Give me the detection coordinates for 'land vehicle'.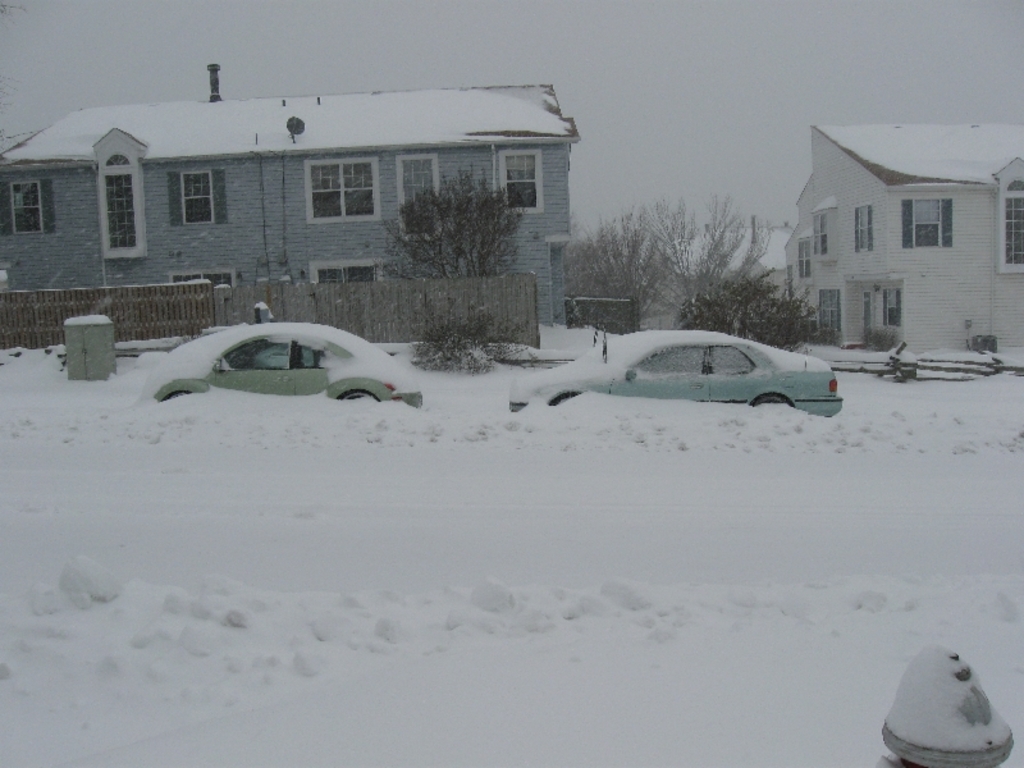
146/324/422/403.
